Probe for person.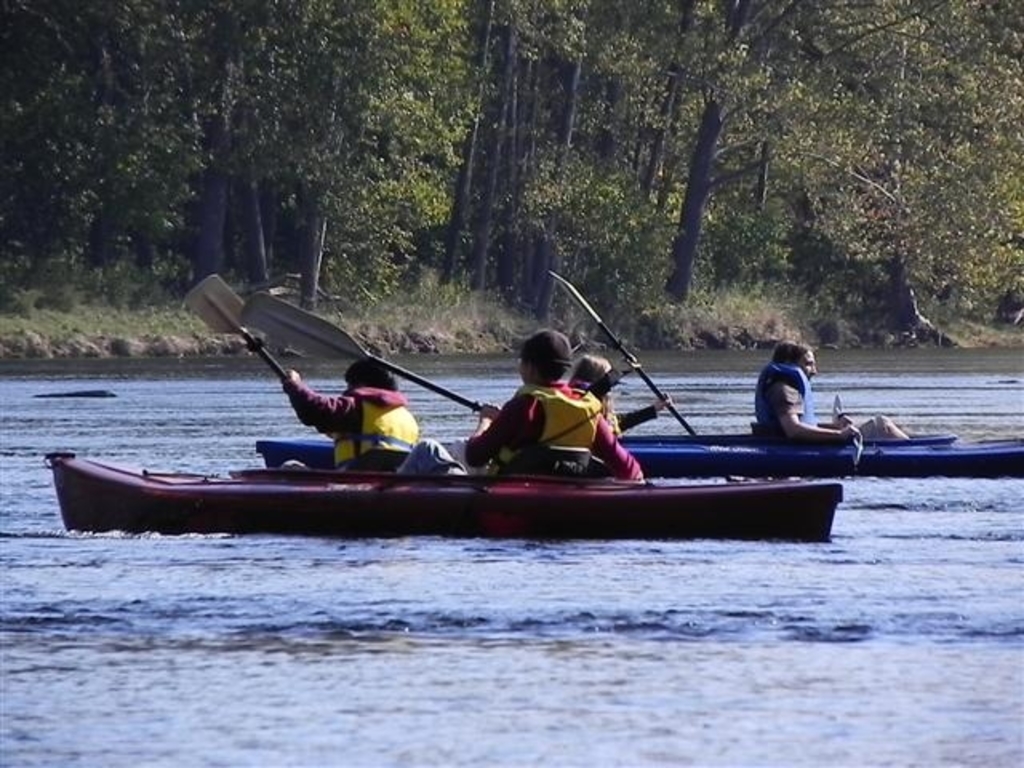
Probe result: x1=280 y1=355 x2=419 y2=474.
